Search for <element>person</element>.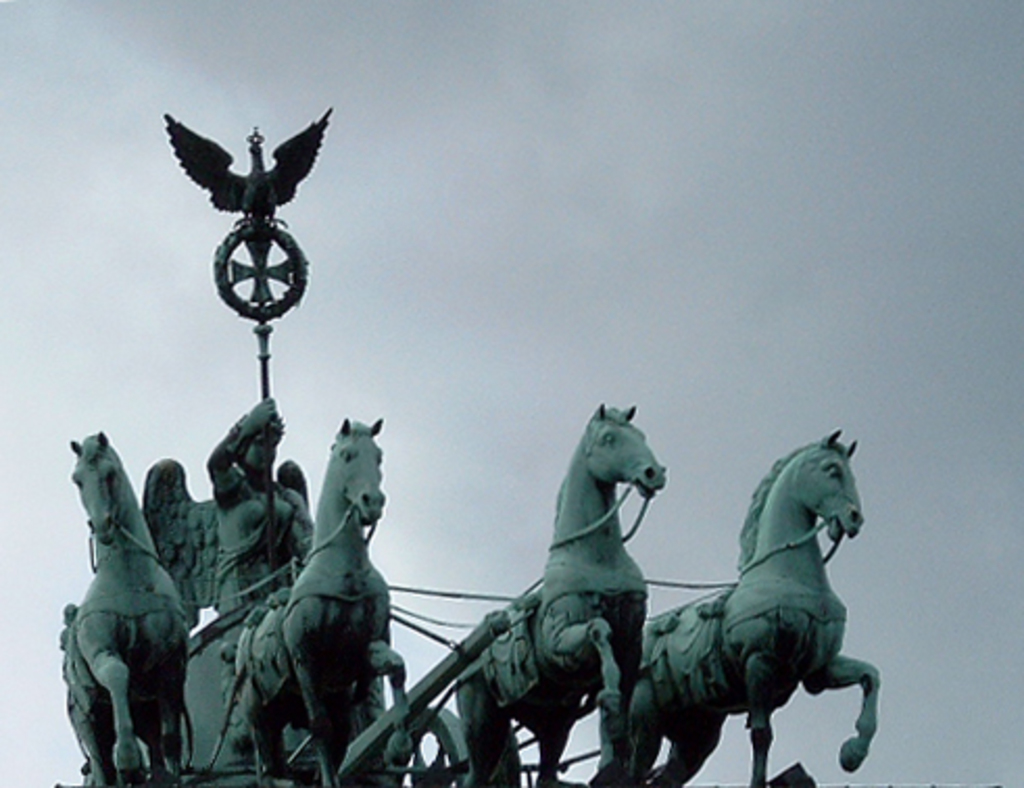
Found at region(204, 394, 330, 615).
